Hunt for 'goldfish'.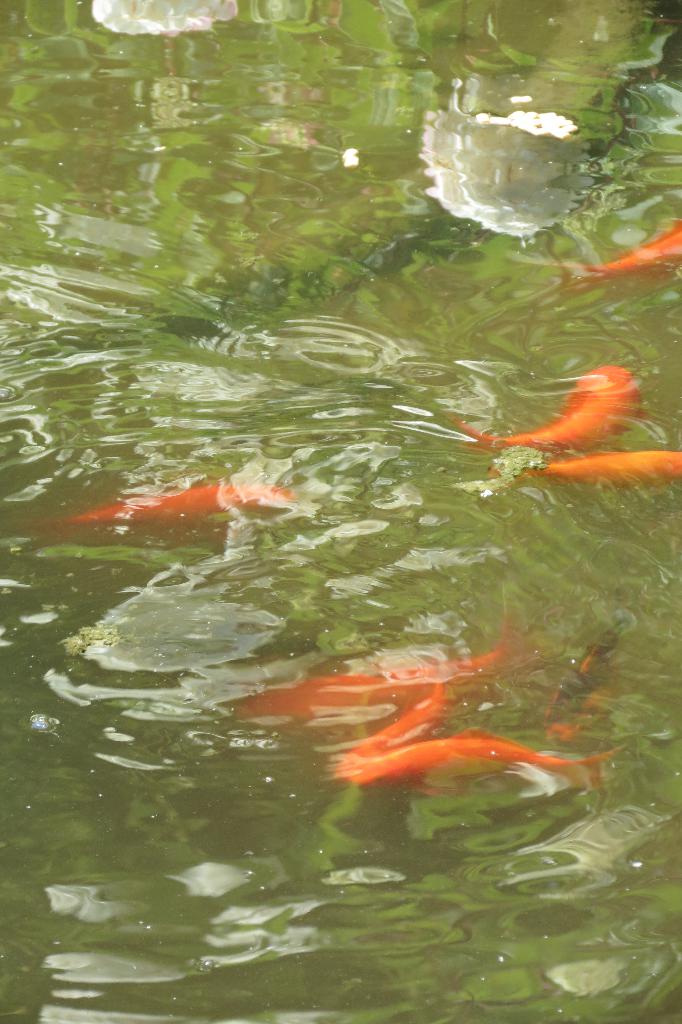
Hunted down at <region>349, 727, 620, 788</region>.
